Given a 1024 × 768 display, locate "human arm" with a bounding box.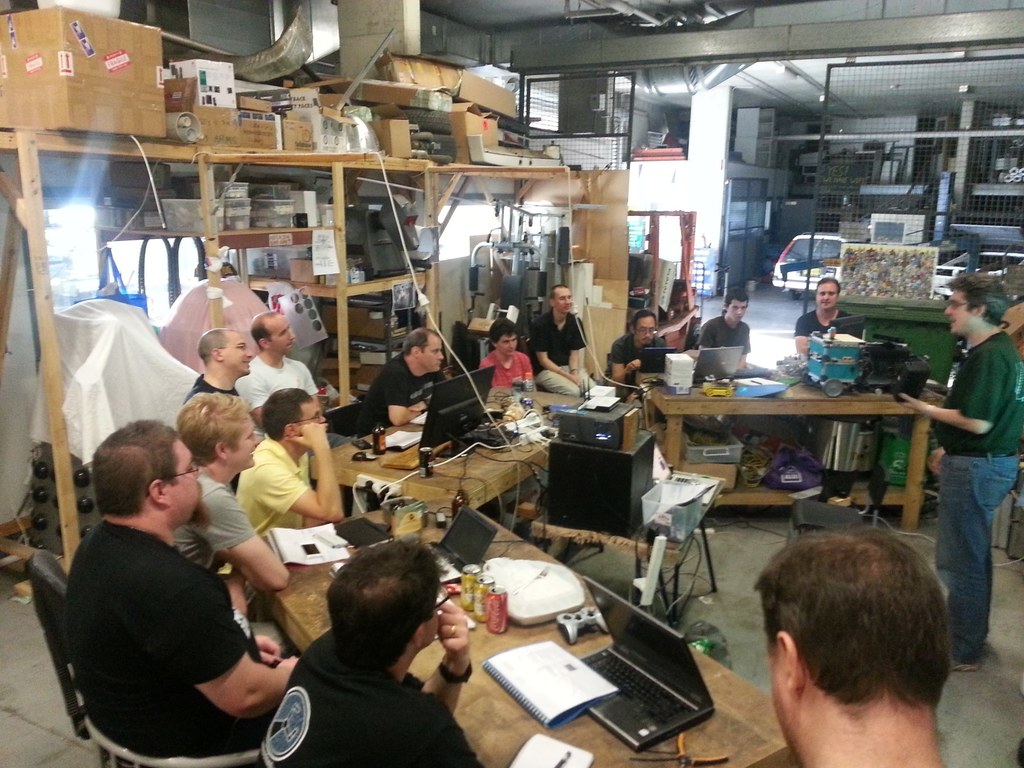
Located: [301, 363, 327, 415].
